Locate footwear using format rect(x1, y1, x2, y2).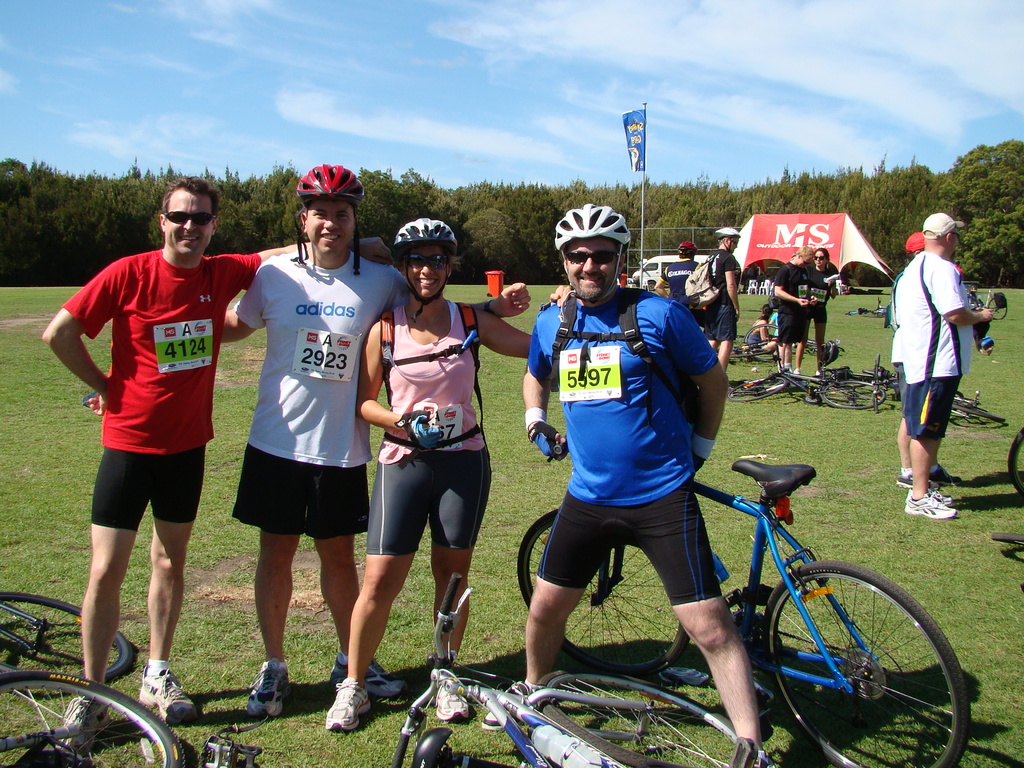
rect(780, 369, 788, 376).
